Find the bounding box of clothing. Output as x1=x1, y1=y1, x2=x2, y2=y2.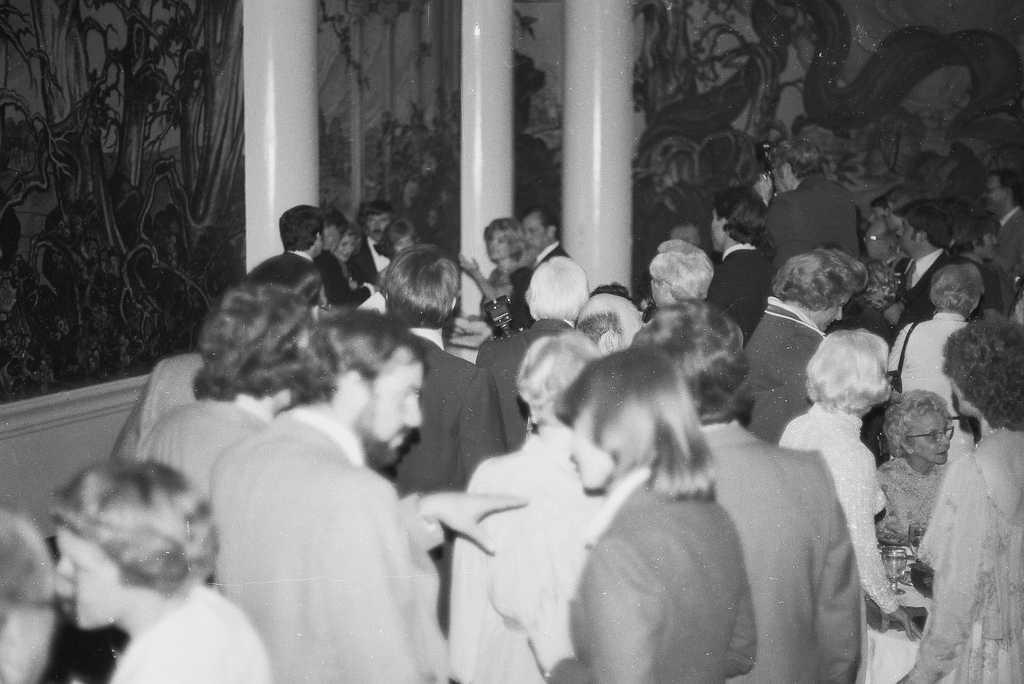
x1=106, y1=580, x2=285, y2=683.
